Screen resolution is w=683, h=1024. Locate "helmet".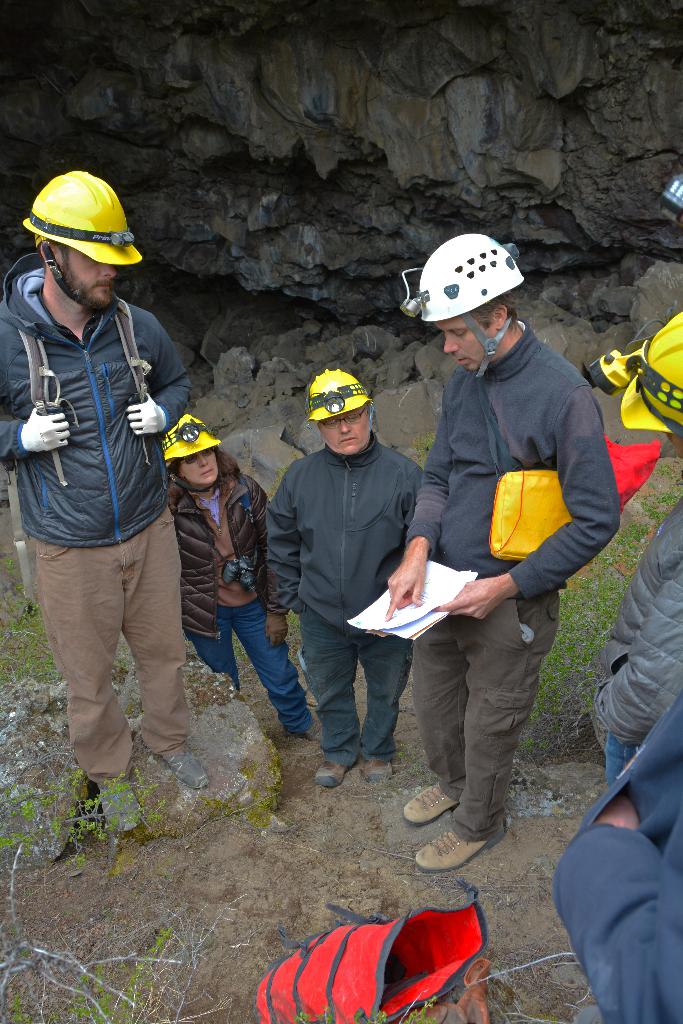
[x1=24, y1=175, x2=142, y2=316].
